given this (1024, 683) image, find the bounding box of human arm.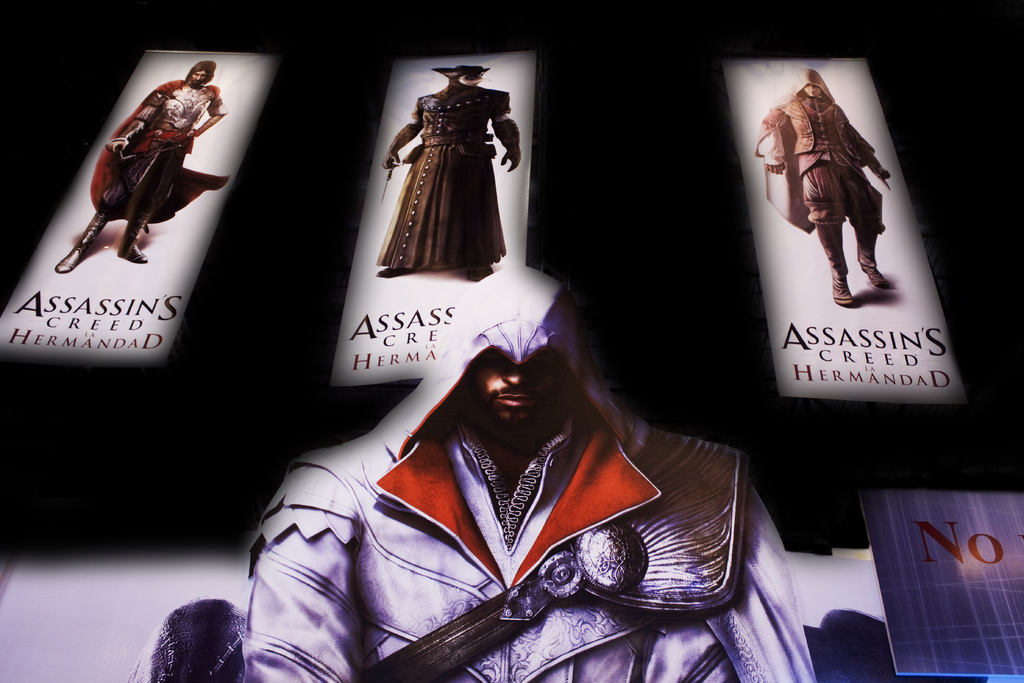
(388,99,425,170).
